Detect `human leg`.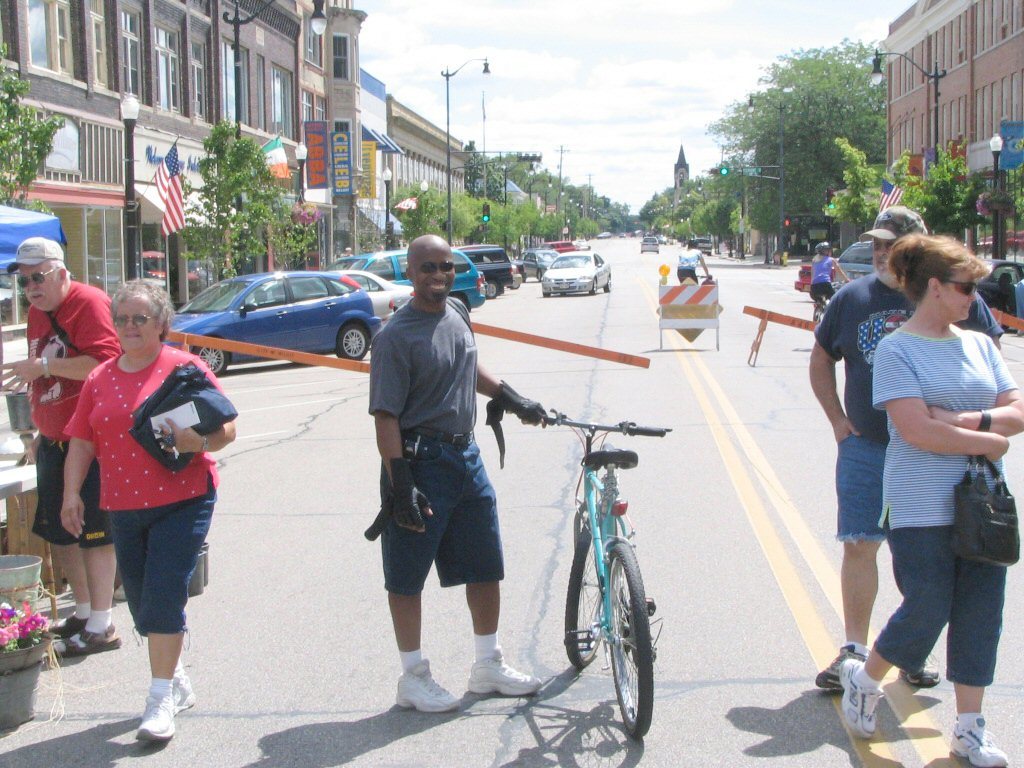
Detected at <bbox>466, 443, 543, 698</bbox>.
